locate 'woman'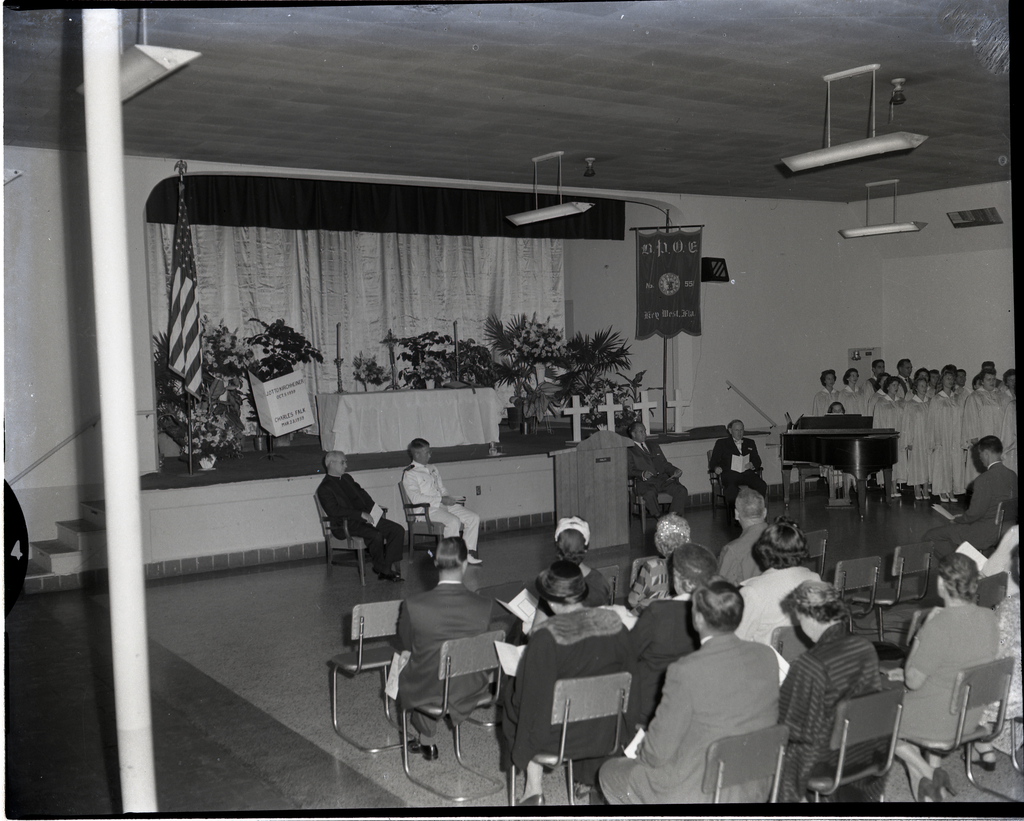
box=[874, 377, 907, 499]
